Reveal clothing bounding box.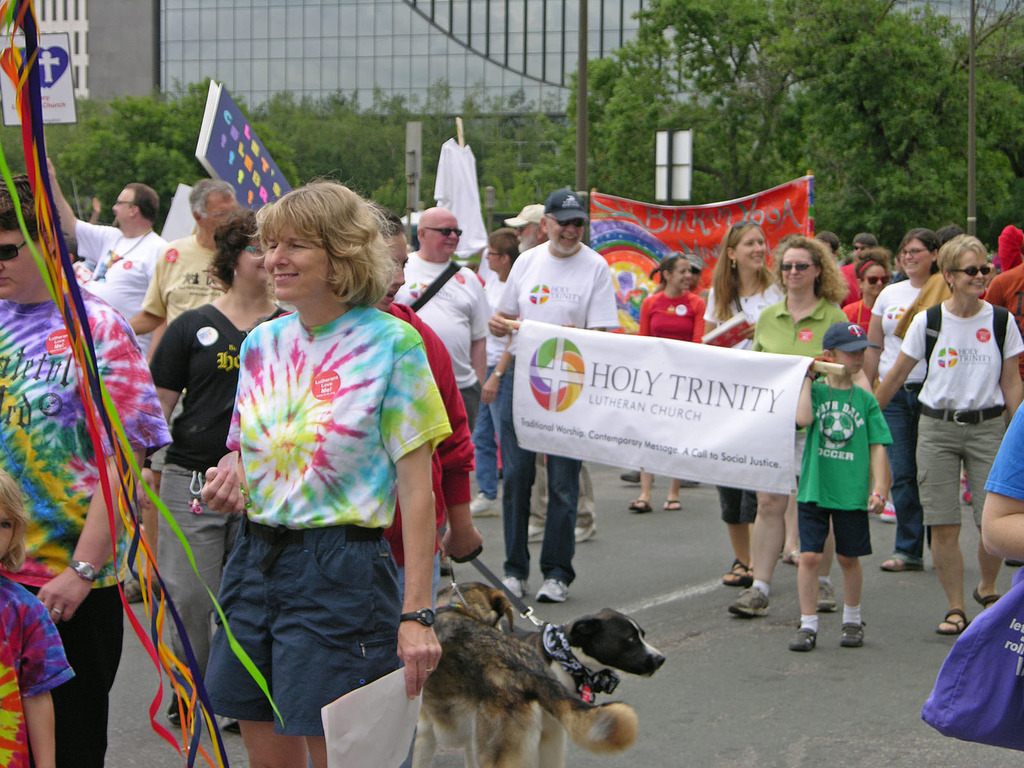
Revealed: bbox(383, 308, 474, 611).
